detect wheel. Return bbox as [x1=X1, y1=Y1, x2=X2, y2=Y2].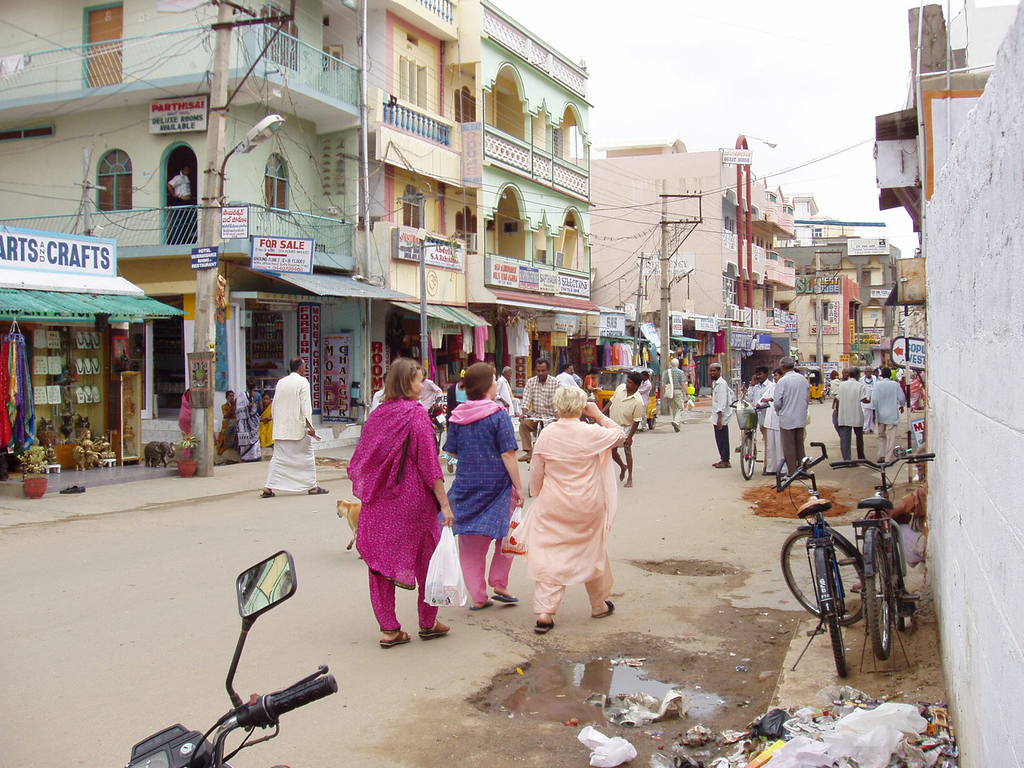
[x1=737, y1=431, x2=756, y2=479].
